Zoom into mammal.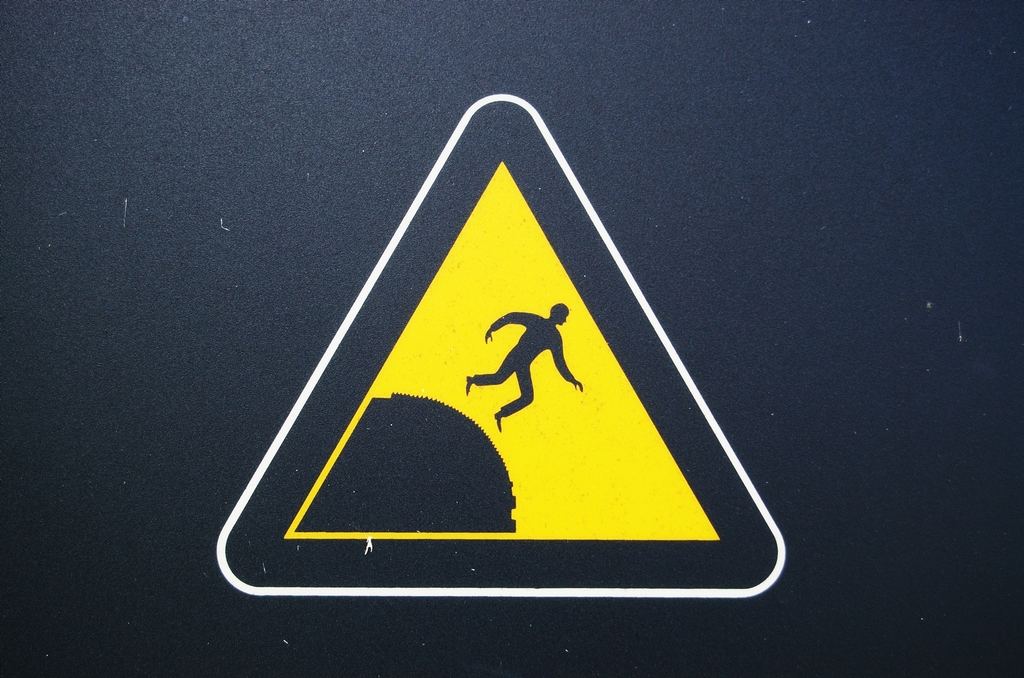
Zoom target: [467, 298, 582, 433].
